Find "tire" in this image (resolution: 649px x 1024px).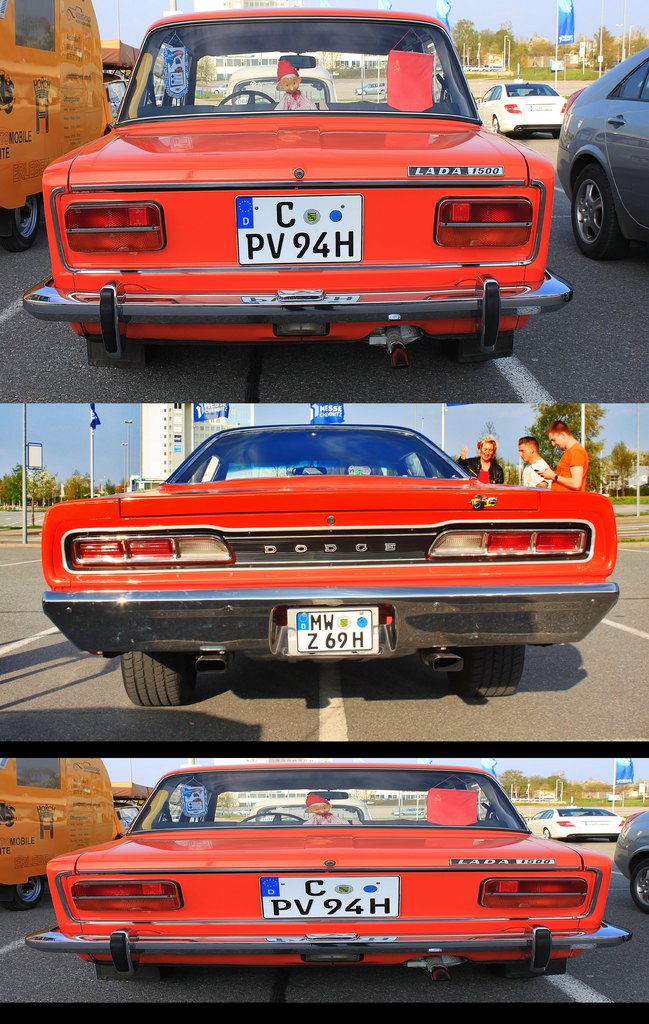
<box>570,164,622,253</box>.
